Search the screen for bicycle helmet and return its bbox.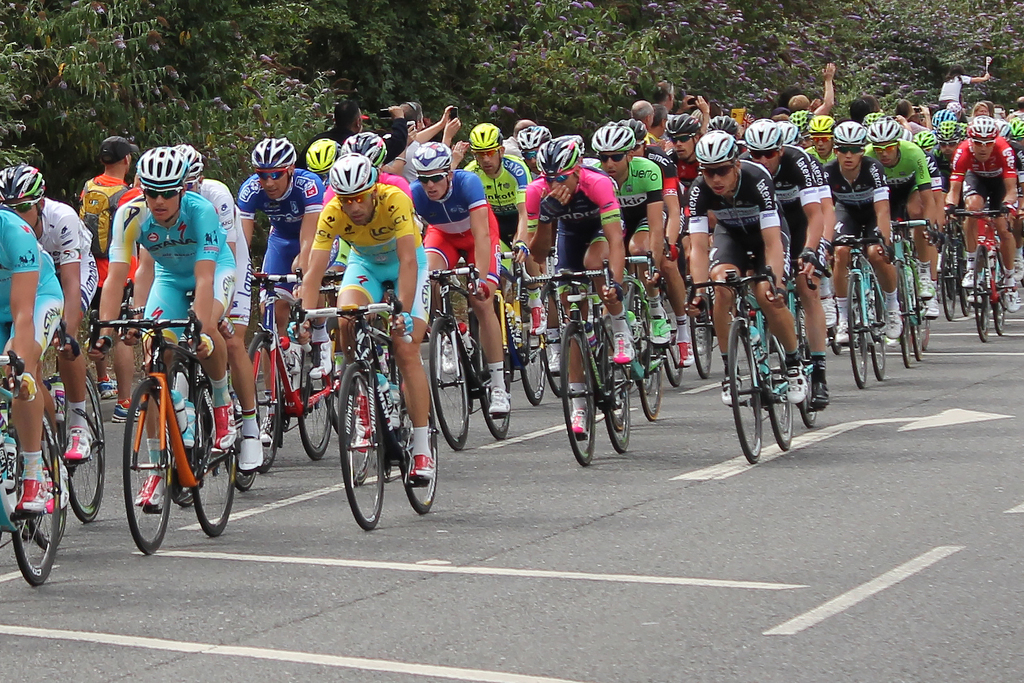
Found: pyautogui.locateOnScreen(593, 122, 634, 155).
